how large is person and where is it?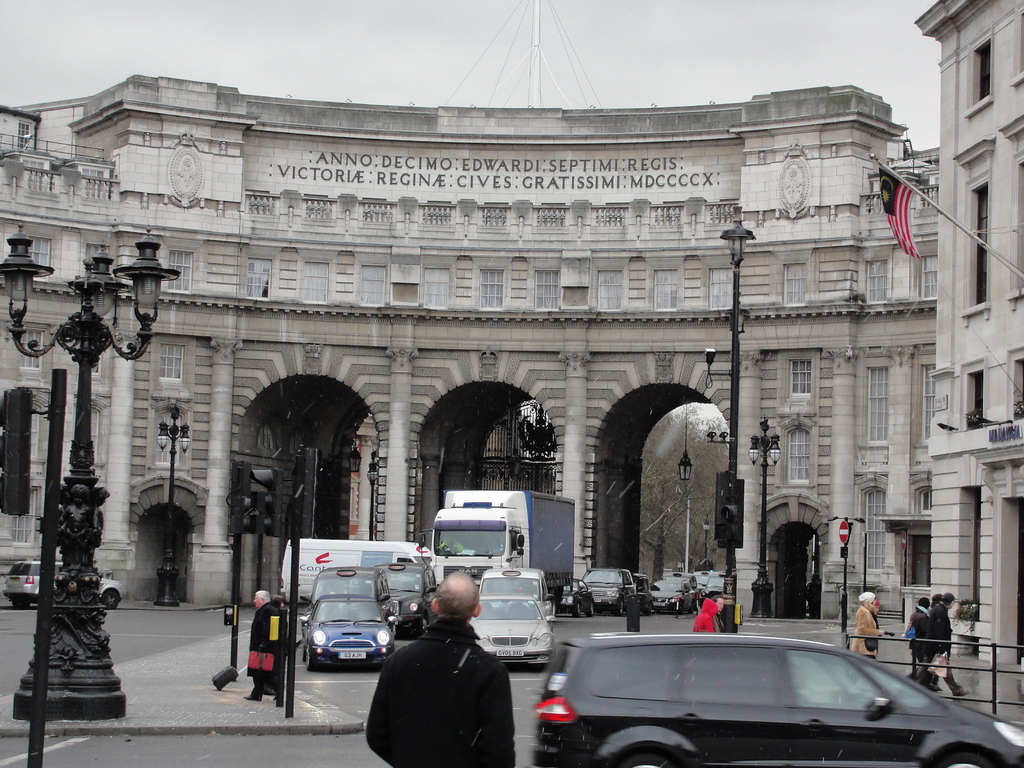
Bounding box: x1=250 y1=589 x2=284 y2=700.
